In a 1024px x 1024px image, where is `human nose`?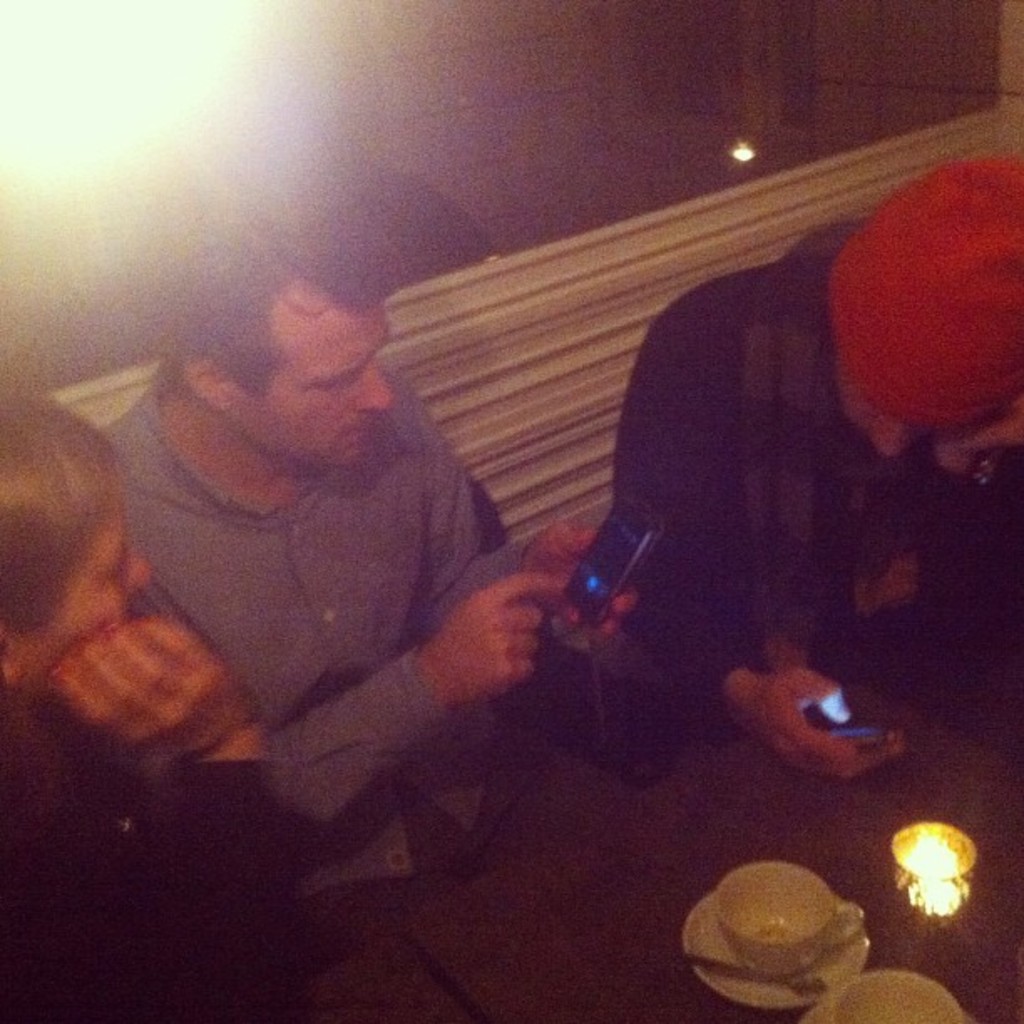
rect(348, 351, 393, 413).
